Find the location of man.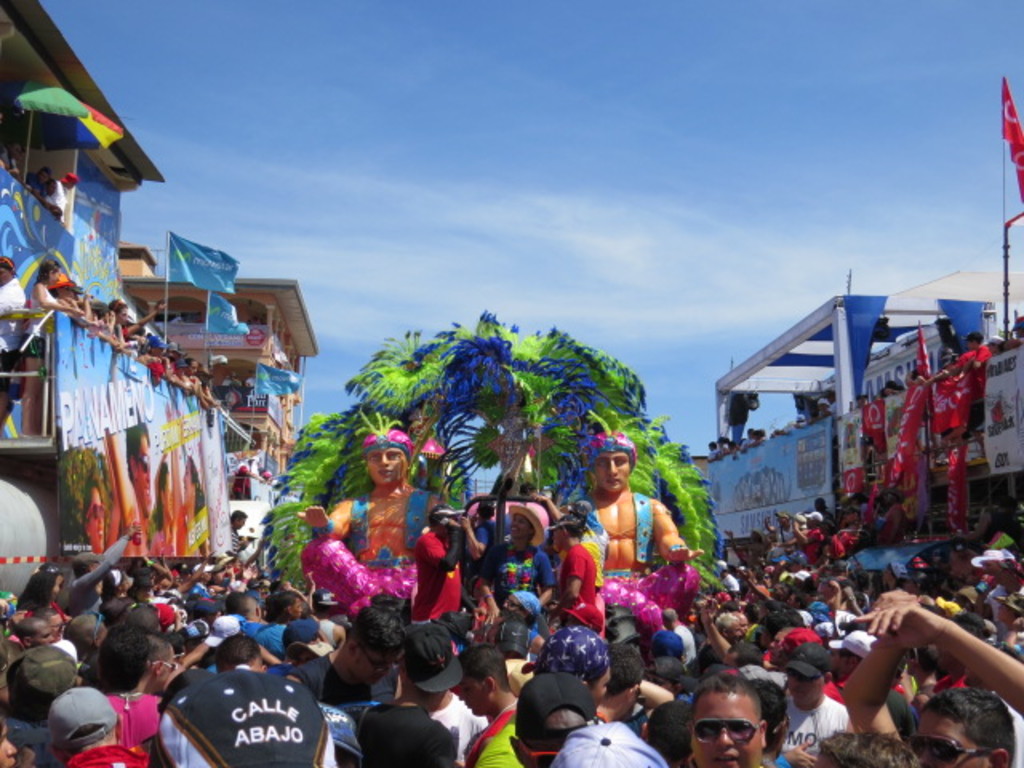
Location: BBox(226, 587, 274, 643).
